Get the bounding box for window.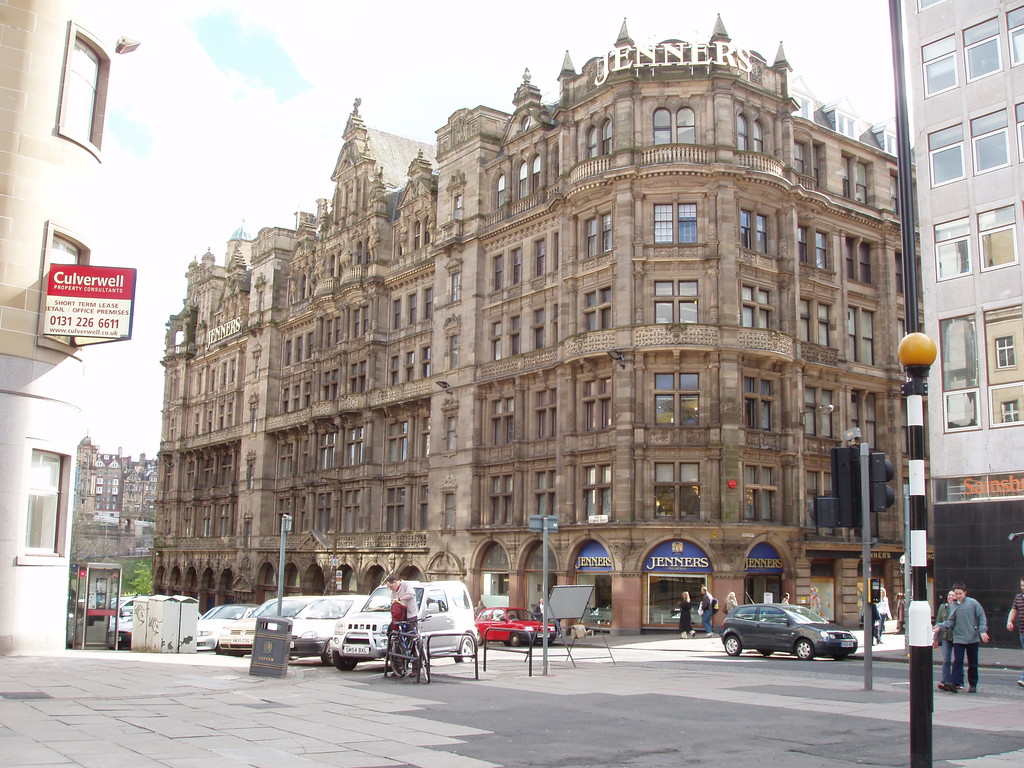
[649,197,699,244].
